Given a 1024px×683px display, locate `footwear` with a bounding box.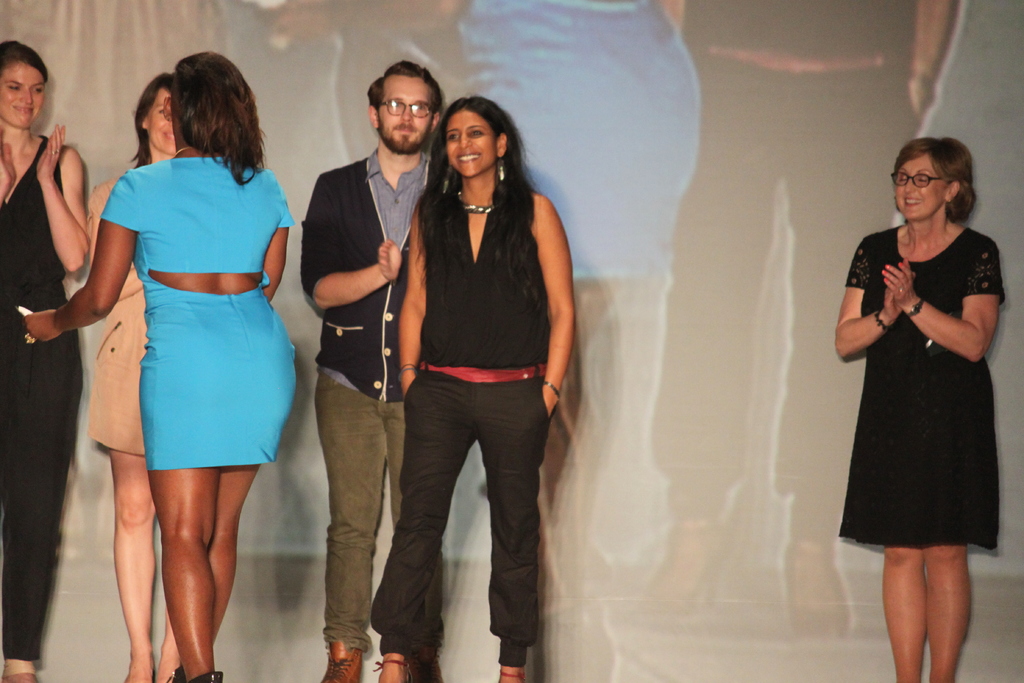
Located: locate(317, 639, 367, 682).
